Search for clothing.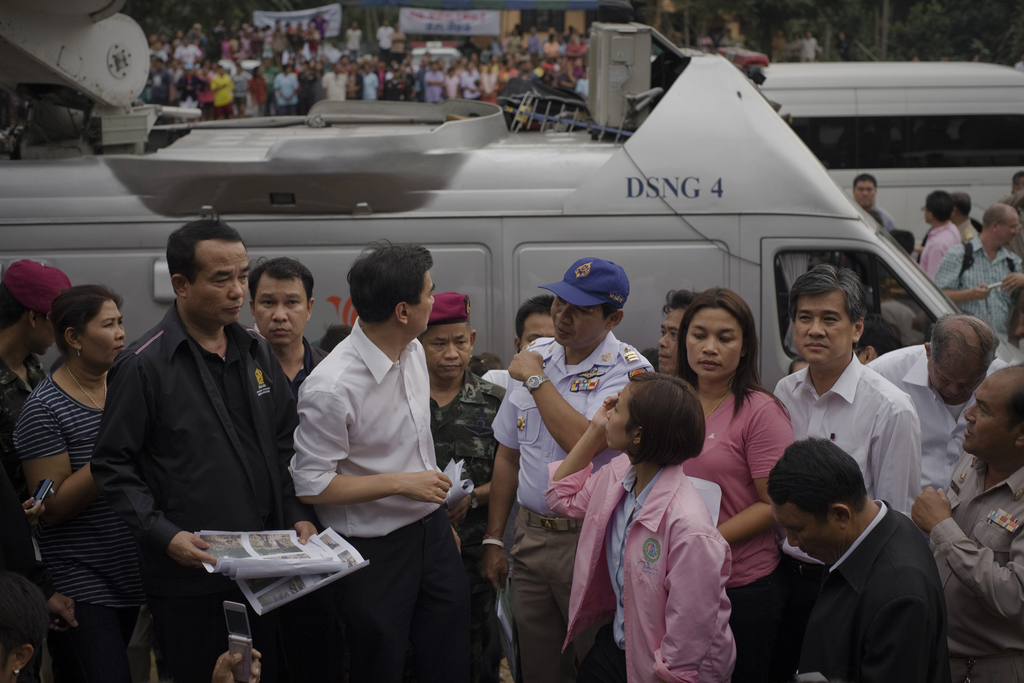
Found at select_region(91, 218, 303, 680).
